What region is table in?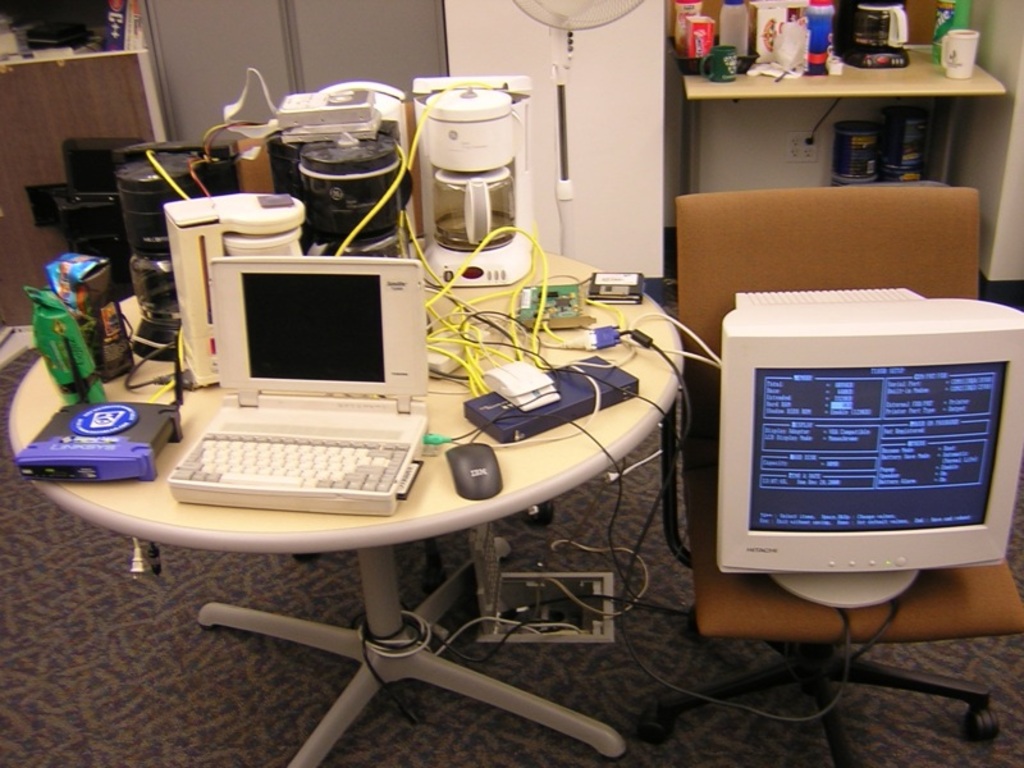
x1=10, y1=250, x2=687, y2=767.
